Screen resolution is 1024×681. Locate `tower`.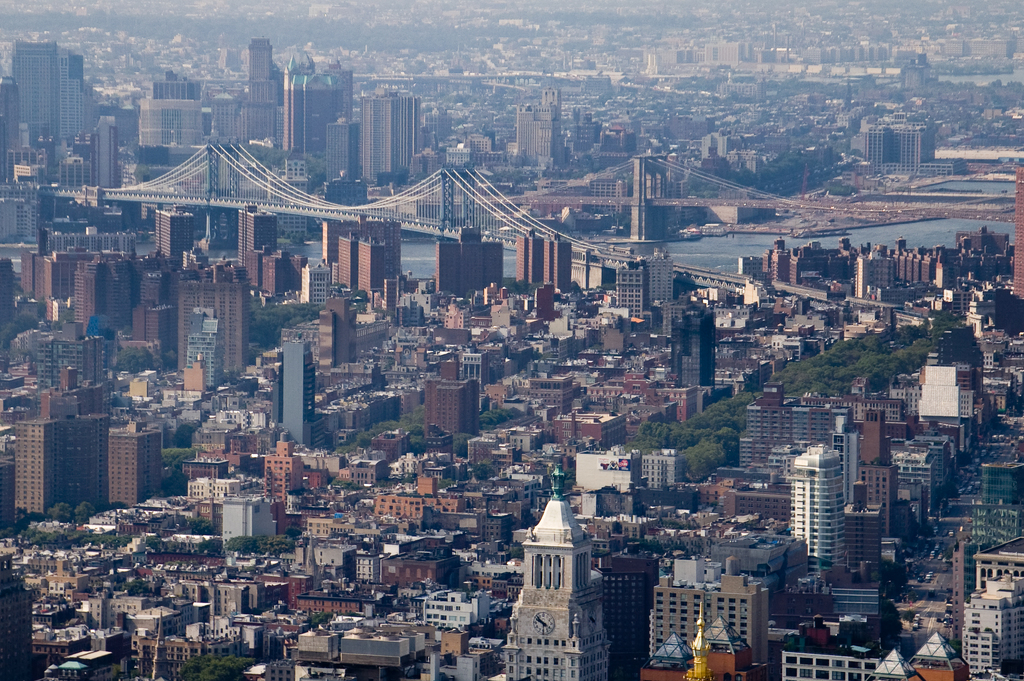
<bbox>303, 262, 330, 300</bbox>.
